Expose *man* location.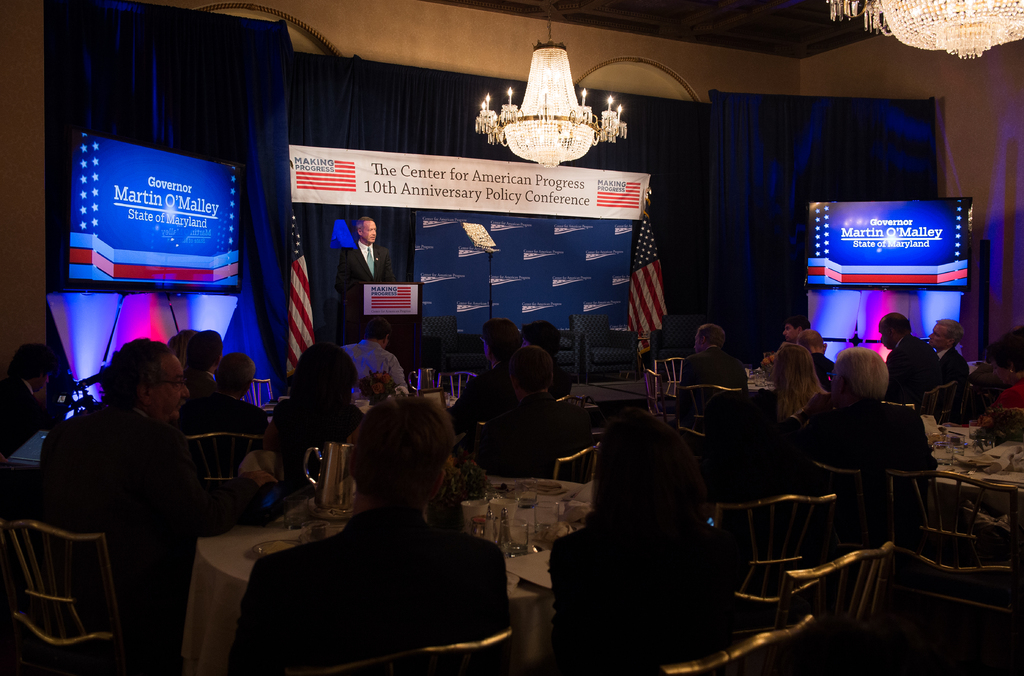
Exposed at x1=223 y1=389 x2=509 y2=675.
